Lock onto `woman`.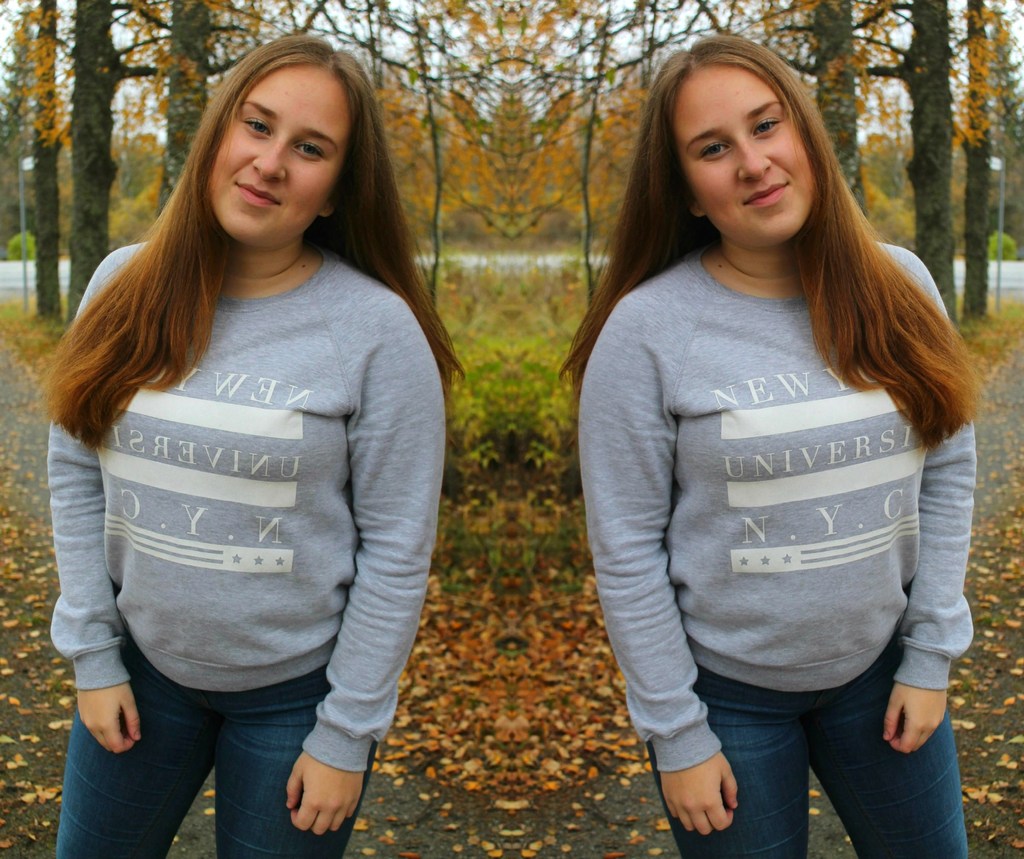
Locked: pyautogui.locateOnScreen(542, 42, 980, 850).
